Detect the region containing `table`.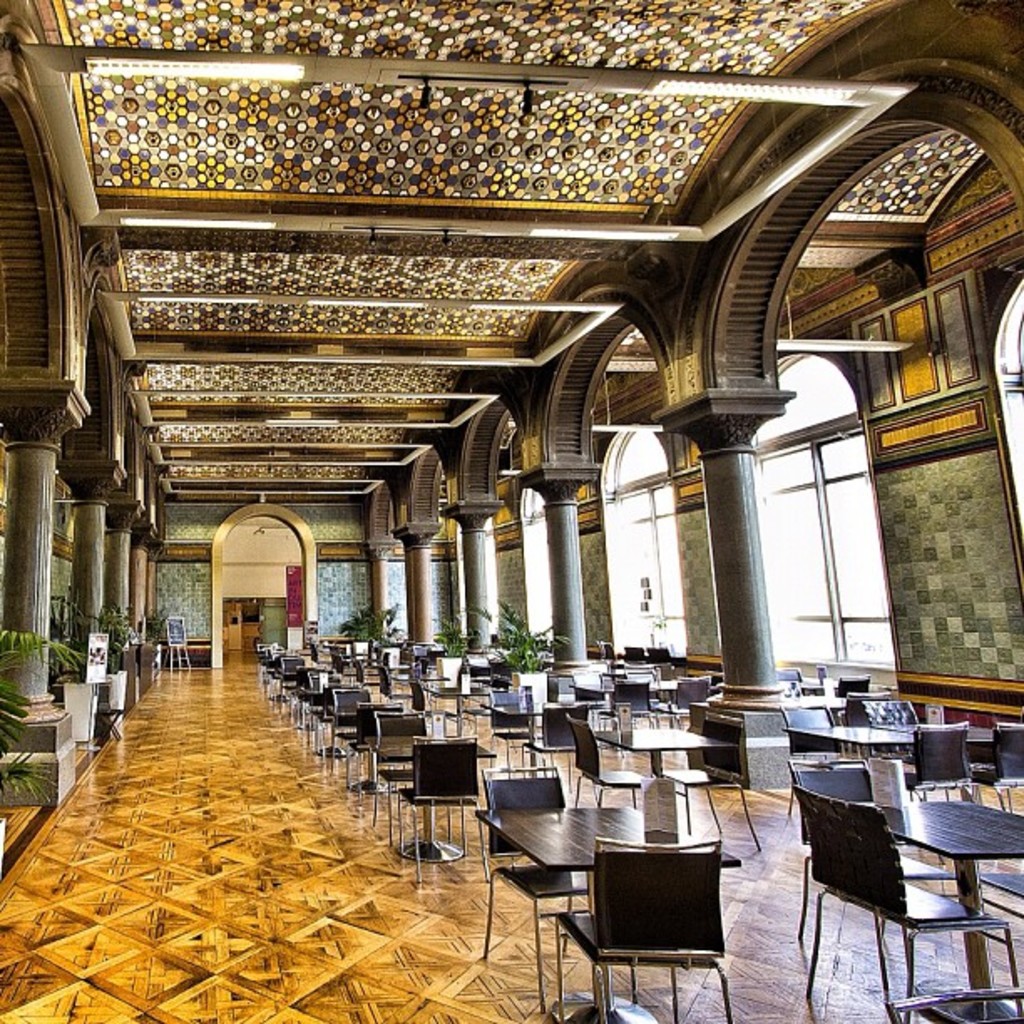
(482,696,574,776).
